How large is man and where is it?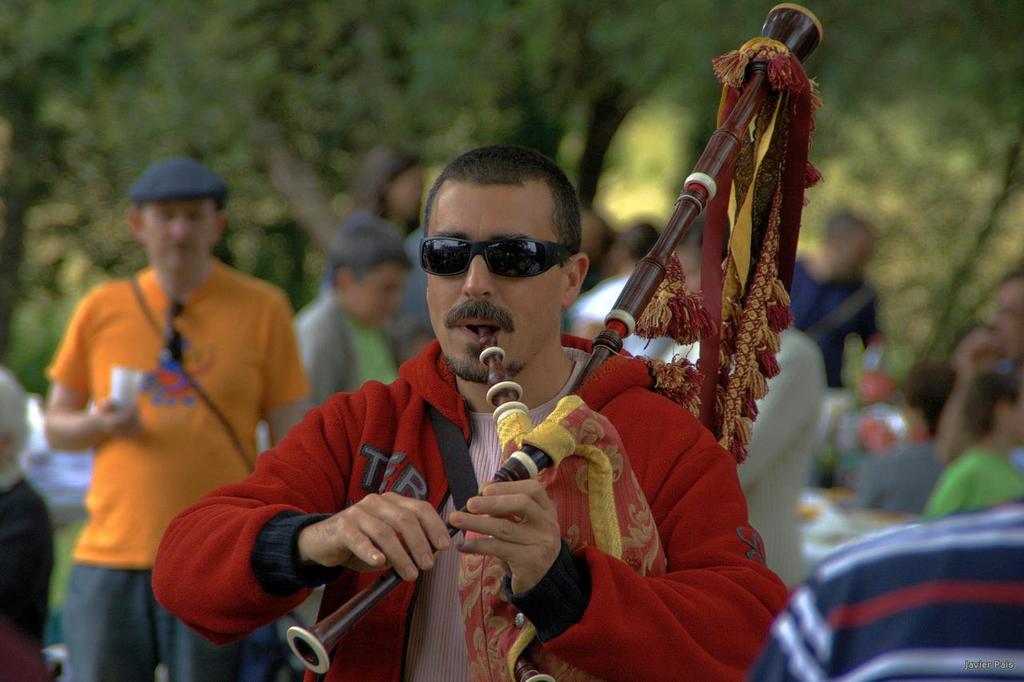
Bounding box: bbox=(39, 153, 315, 681).
